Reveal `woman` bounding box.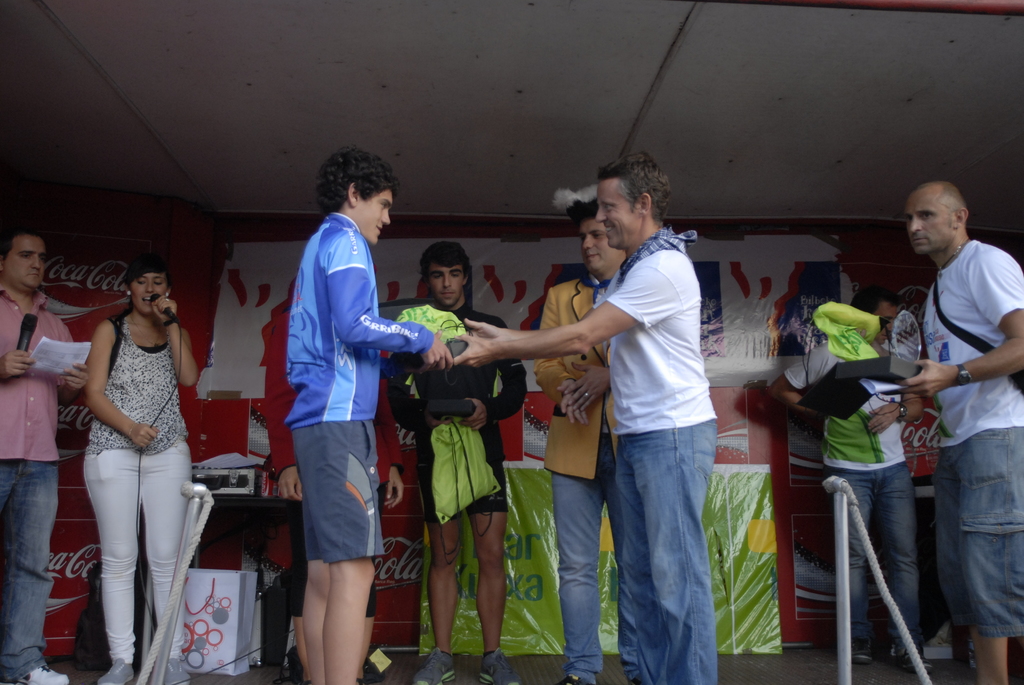
Revealed: (x1=61, y1=235, x2=209, y2=661).
